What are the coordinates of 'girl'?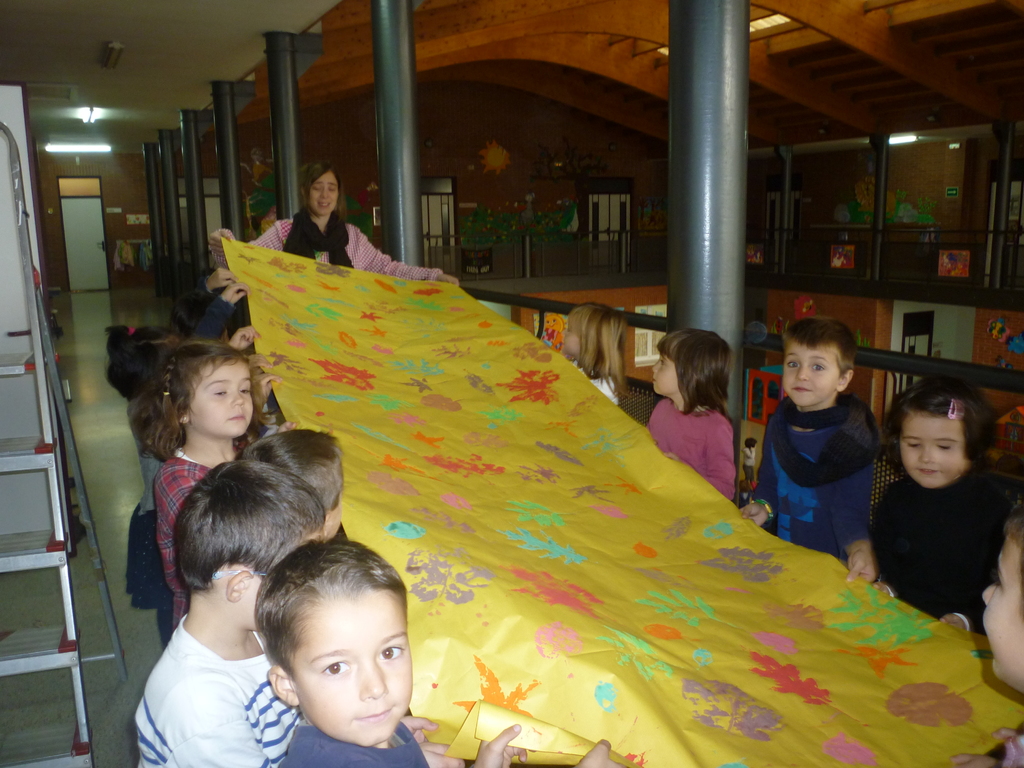
(left=550, top=301, right=620, bottom=409).
